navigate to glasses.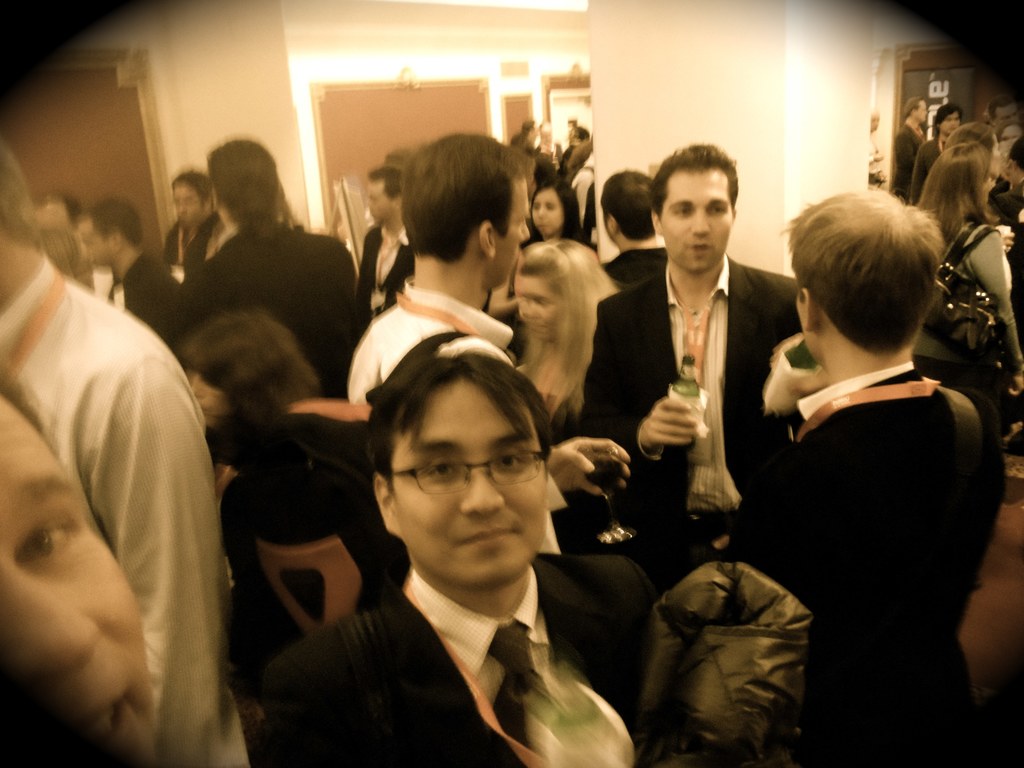
Navigation target: <box>358,438,556,520</box>.
